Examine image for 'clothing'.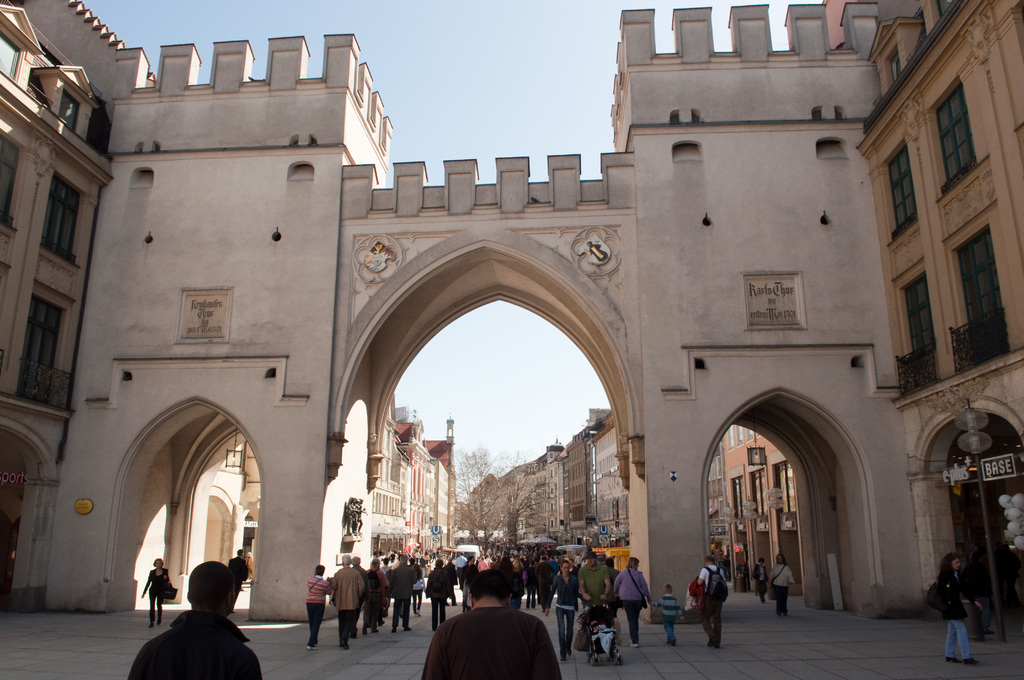
Examination result: {"left": 353, "top": 565, "right": 385, "bottom": 627}.
